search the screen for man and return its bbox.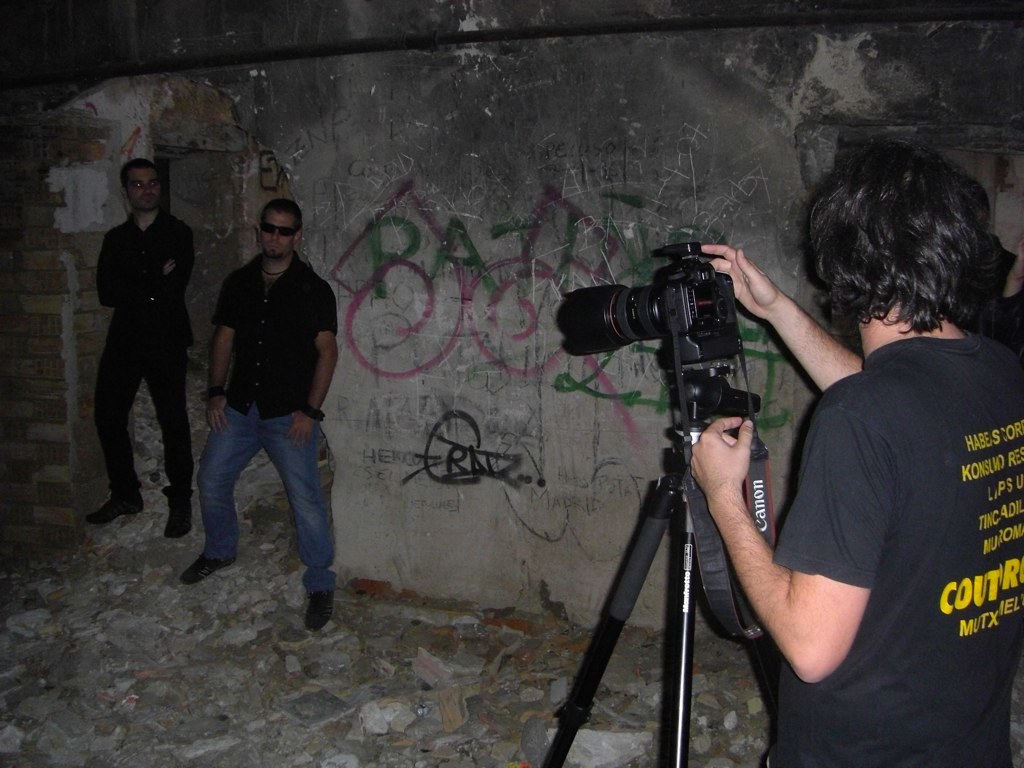
Found: locate(176, 197, 338, 630).
